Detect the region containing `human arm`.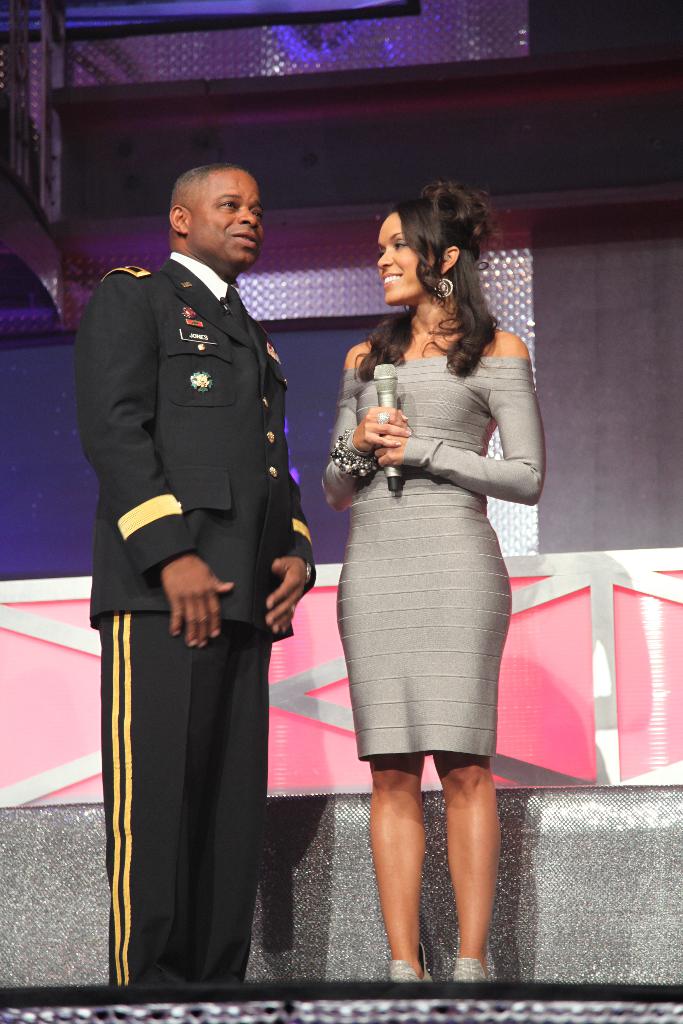
<region>373, 319, 547, 509</region>.
